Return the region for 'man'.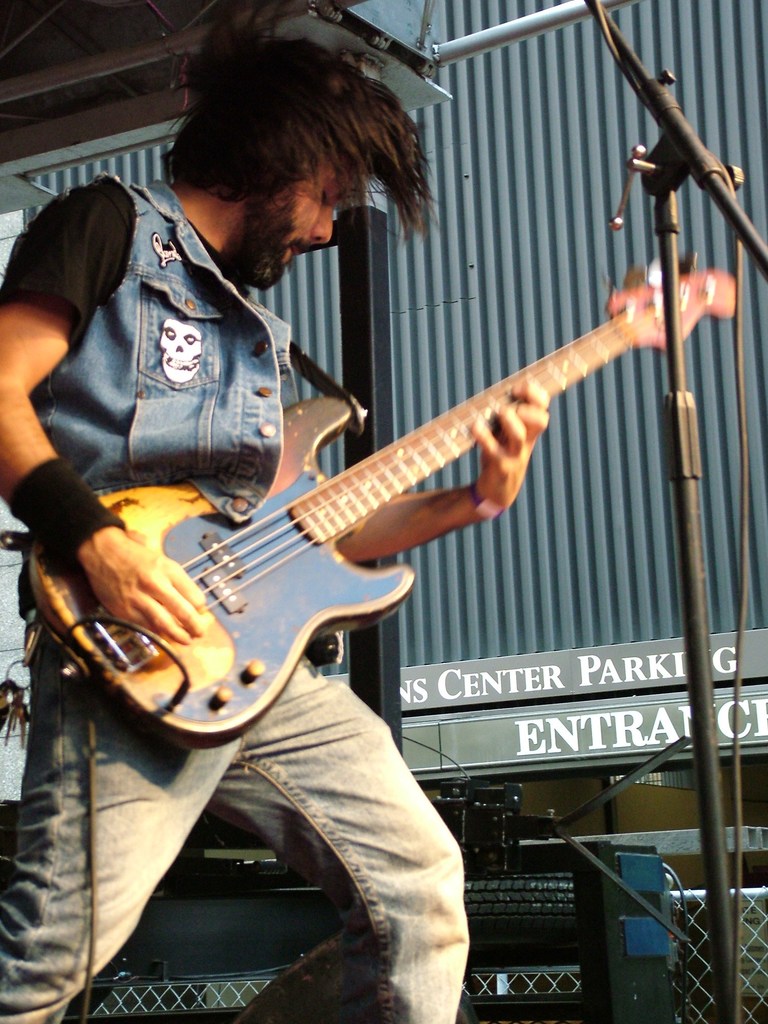
select_region(0, 26, 554, 1023).
